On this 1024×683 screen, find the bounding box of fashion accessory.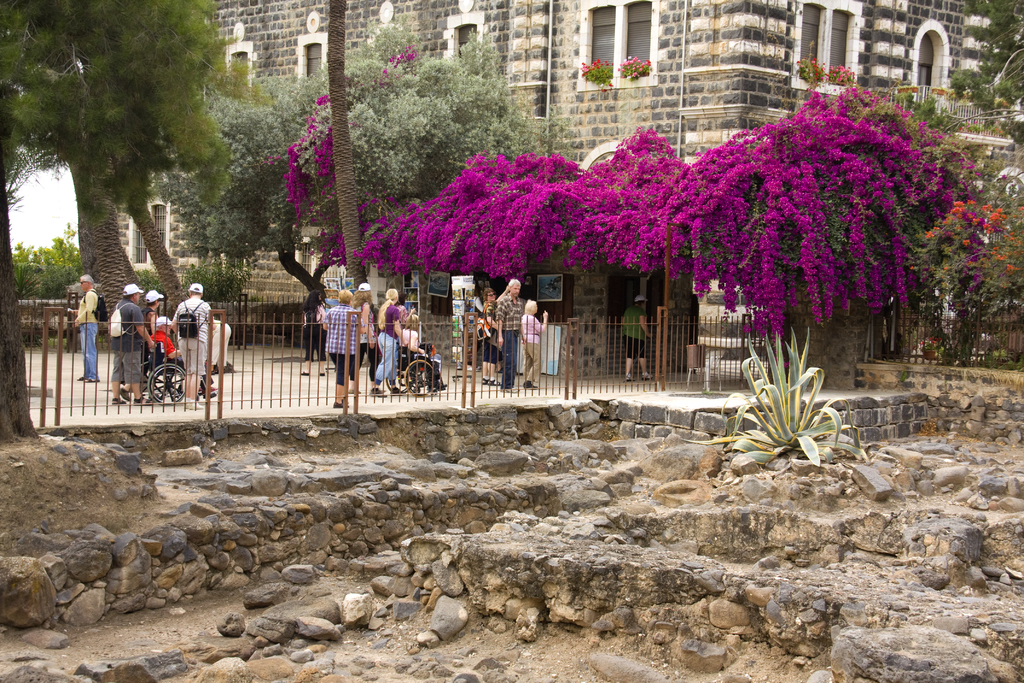
Bounding box: bbox=[319, 373, 326, 378].
